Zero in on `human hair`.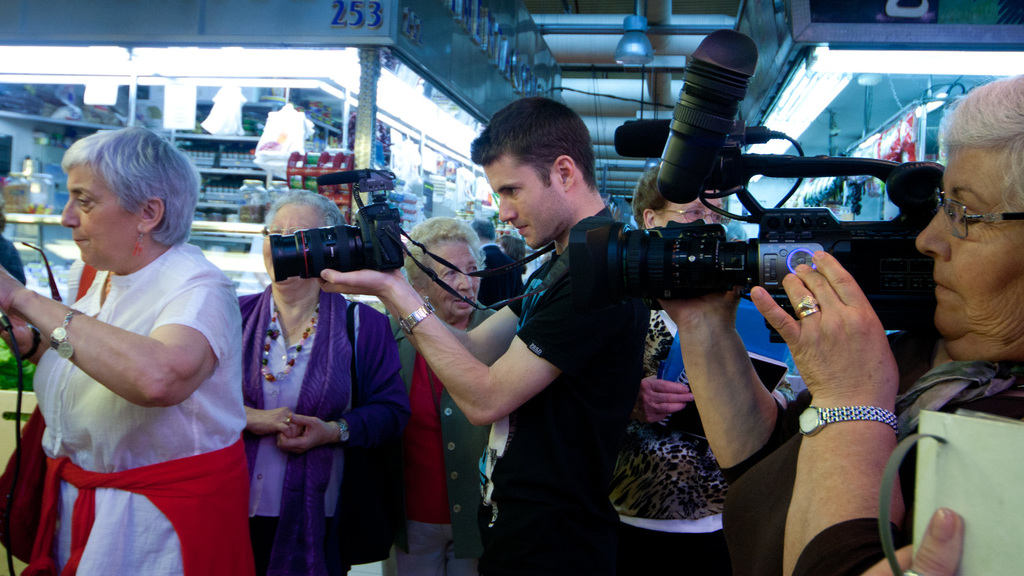
Zeroed in: [left=470, top=95, right=600, bottom=194].
